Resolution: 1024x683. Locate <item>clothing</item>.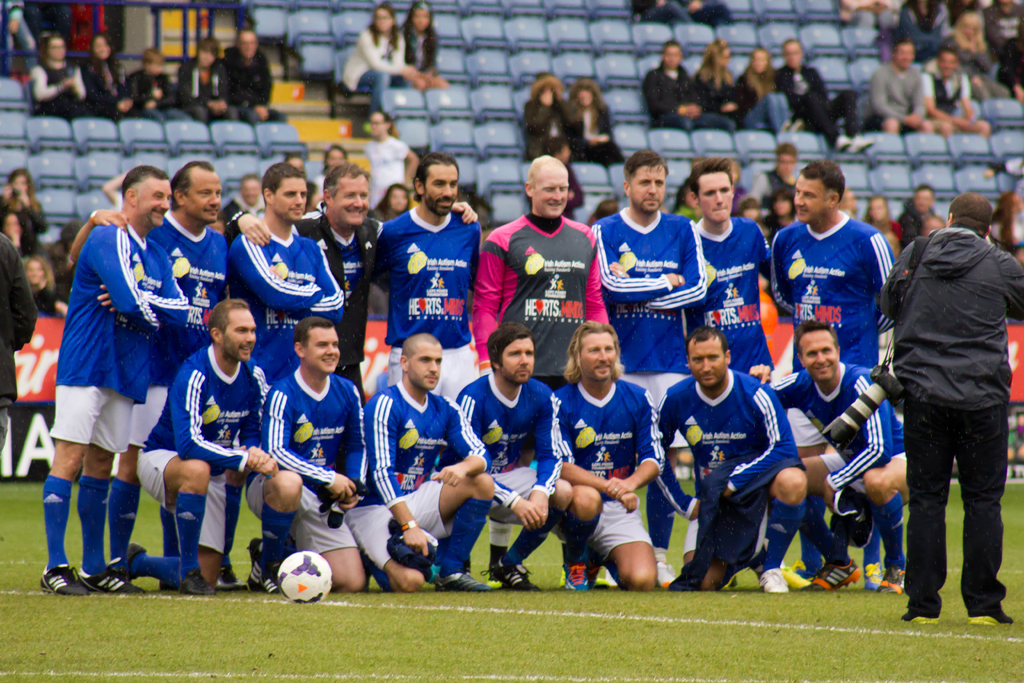
box=[344, 22, 409, 110].
